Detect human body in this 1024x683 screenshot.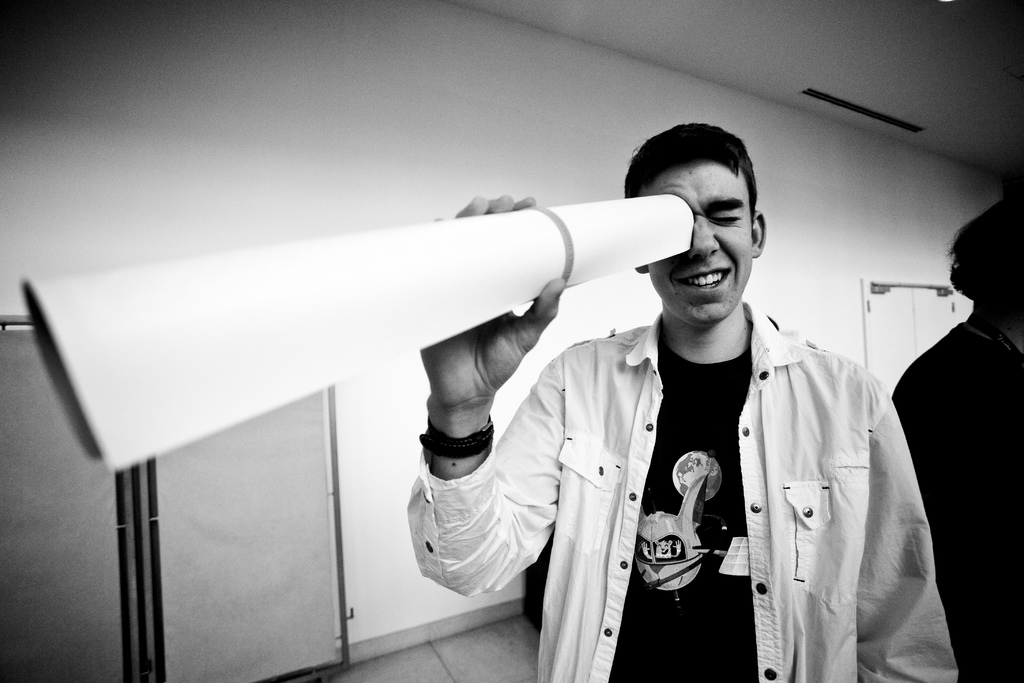
Detection: x1=894 y1=315 x2=1023 y2=682.
